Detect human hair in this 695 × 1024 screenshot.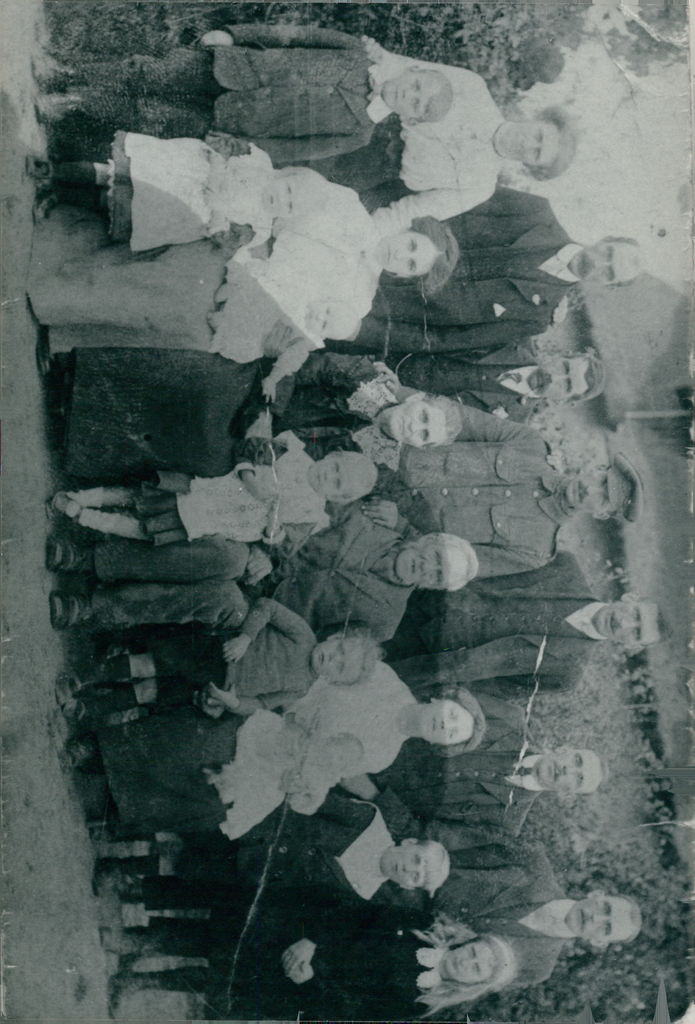
Detection: select_region(424, 531, 478, 594).
